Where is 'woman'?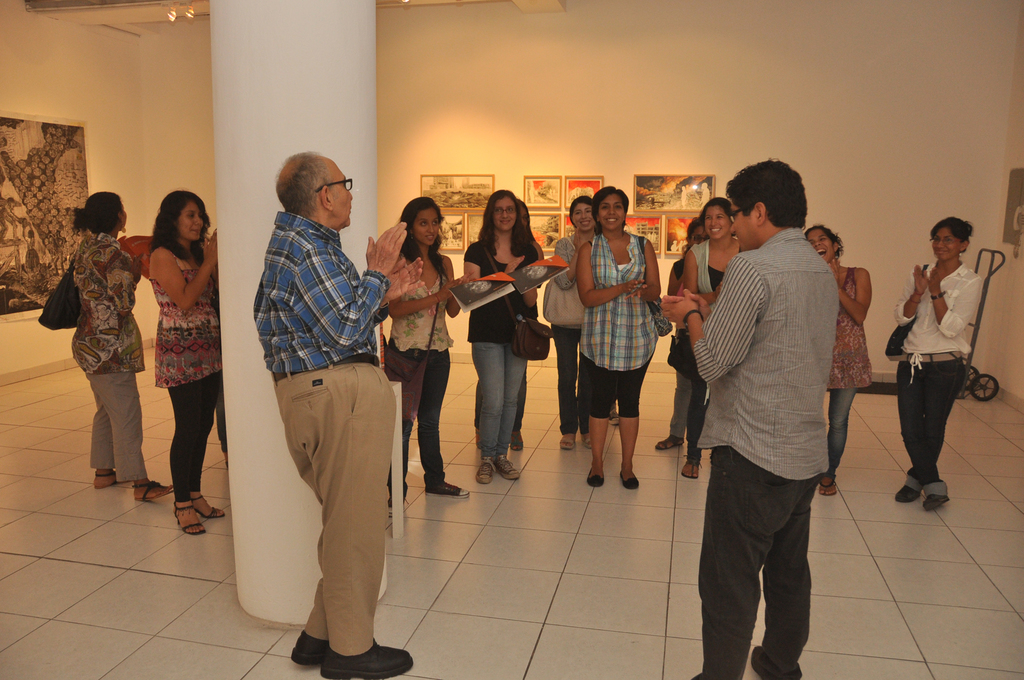
locate(69, 191, 178, 501).
